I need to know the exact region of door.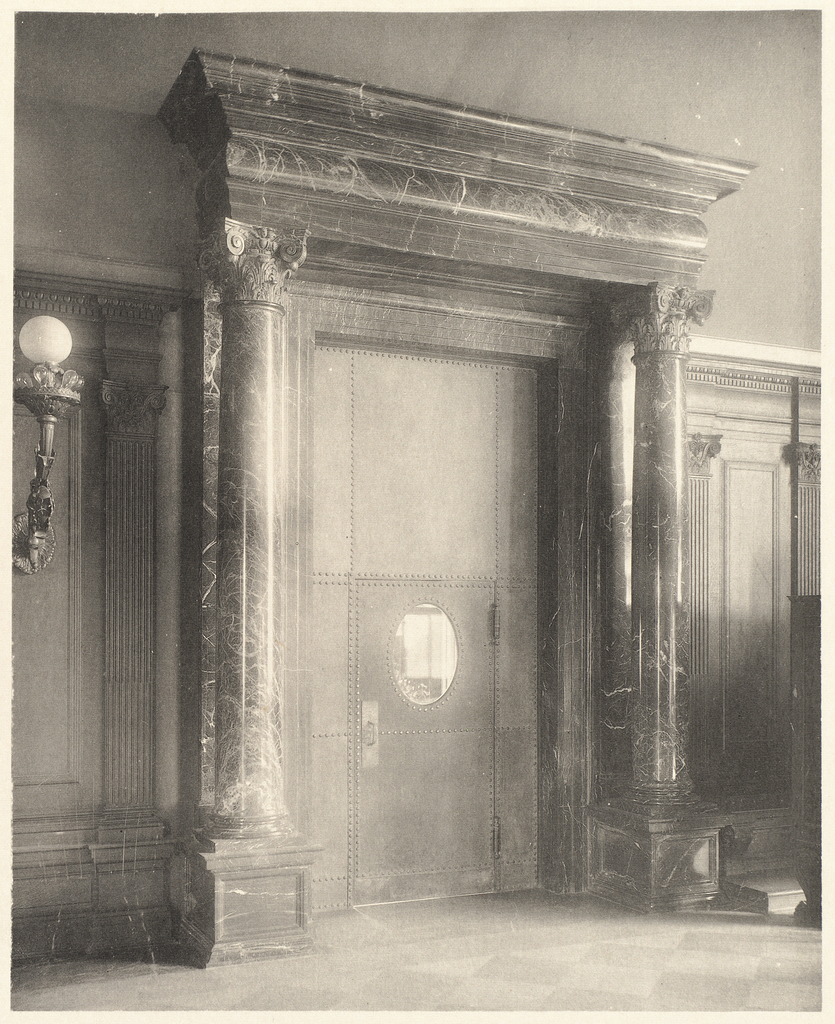
Region: 261, 242, 581, 879.
